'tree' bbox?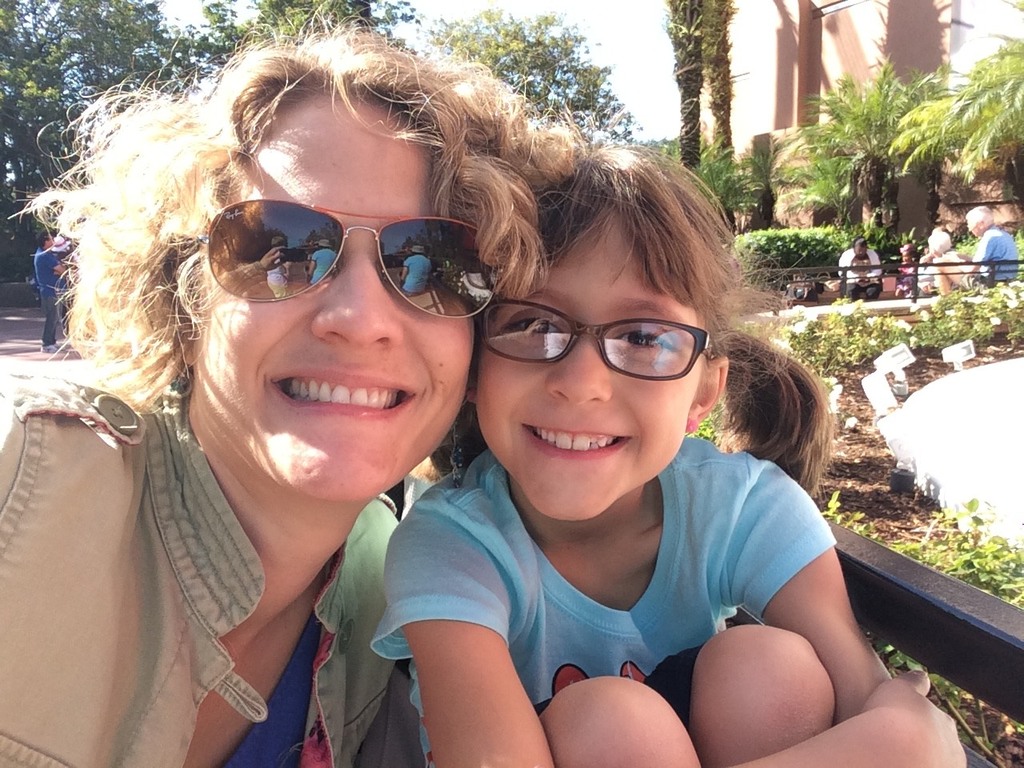
657:0:702:178
